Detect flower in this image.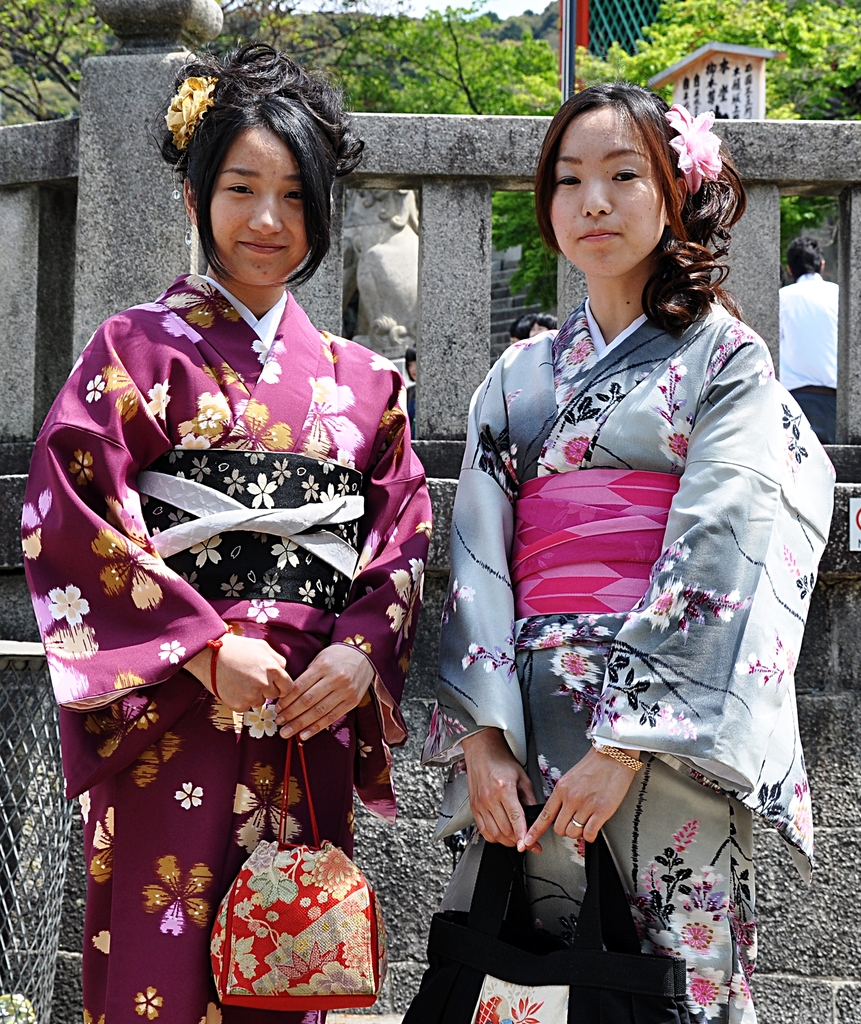
Detection: Rect(785, 794, 814, 855).
